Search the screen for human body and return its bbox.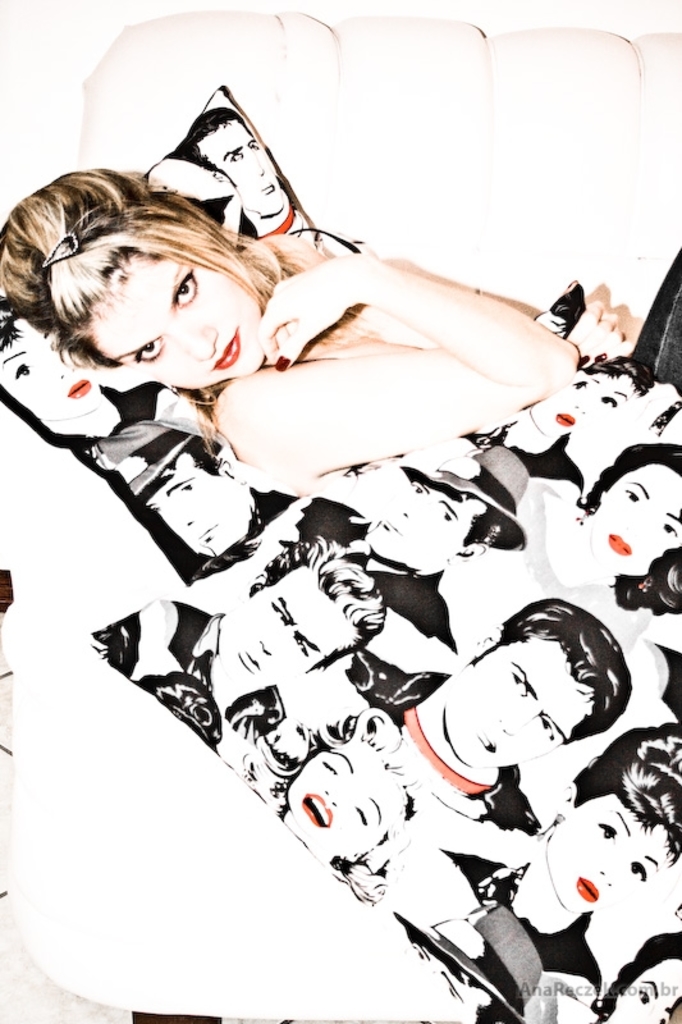
Found: 0, 172, 576, 494.
